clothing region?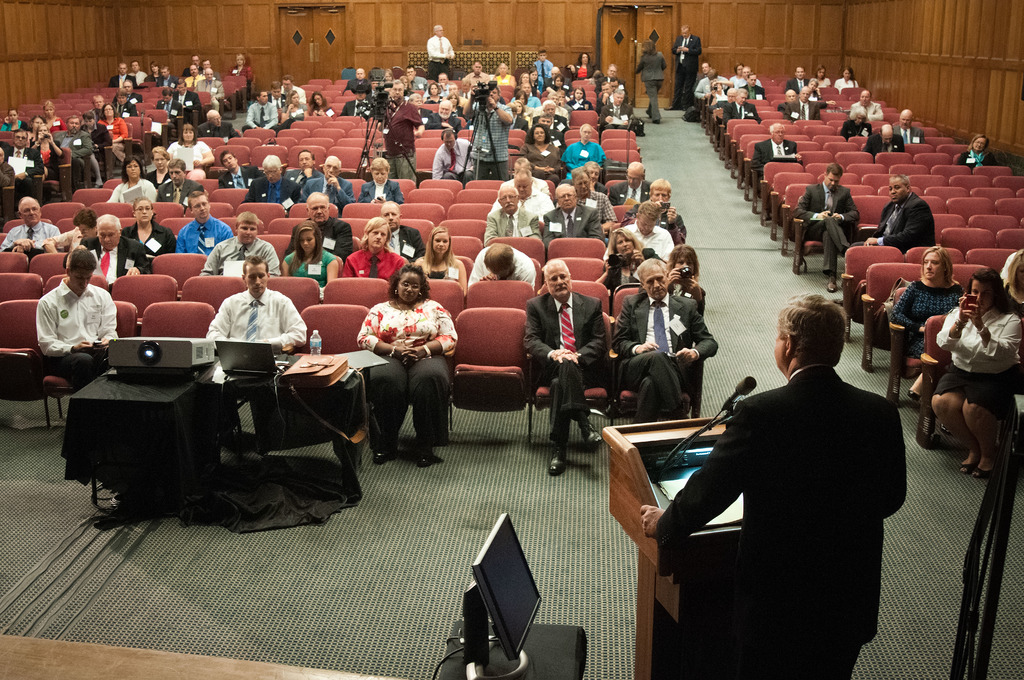
detection(387, 151, 410, 180)
